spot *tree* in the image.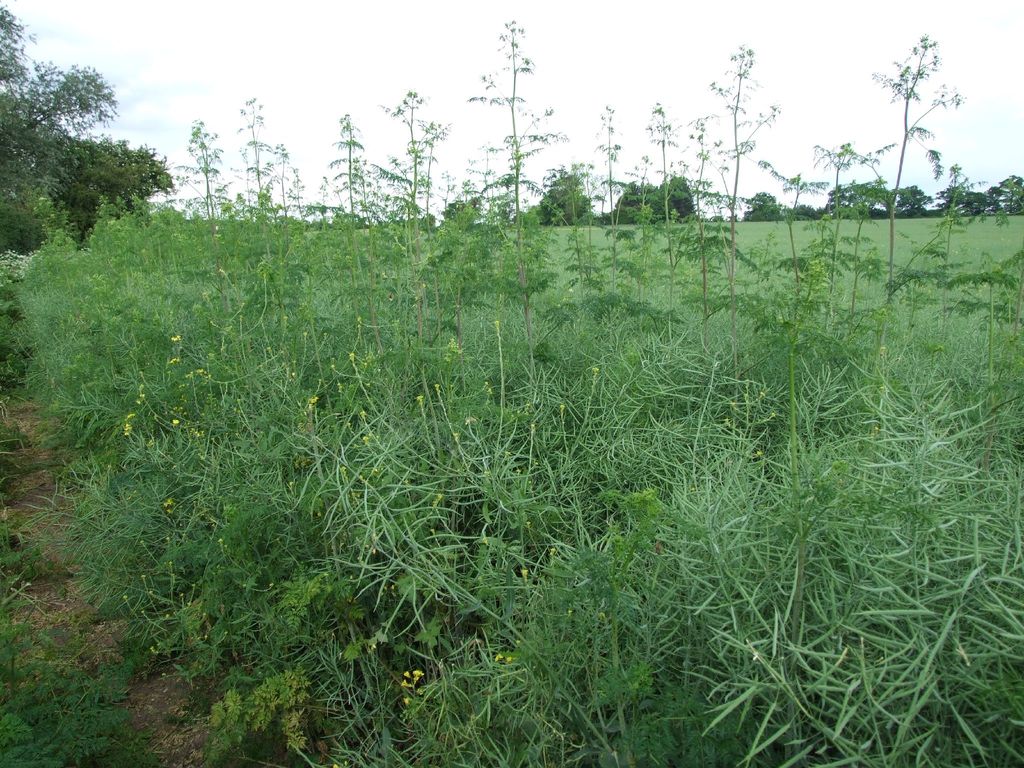
*tree* found at rect(543, 172, 596, 222).
